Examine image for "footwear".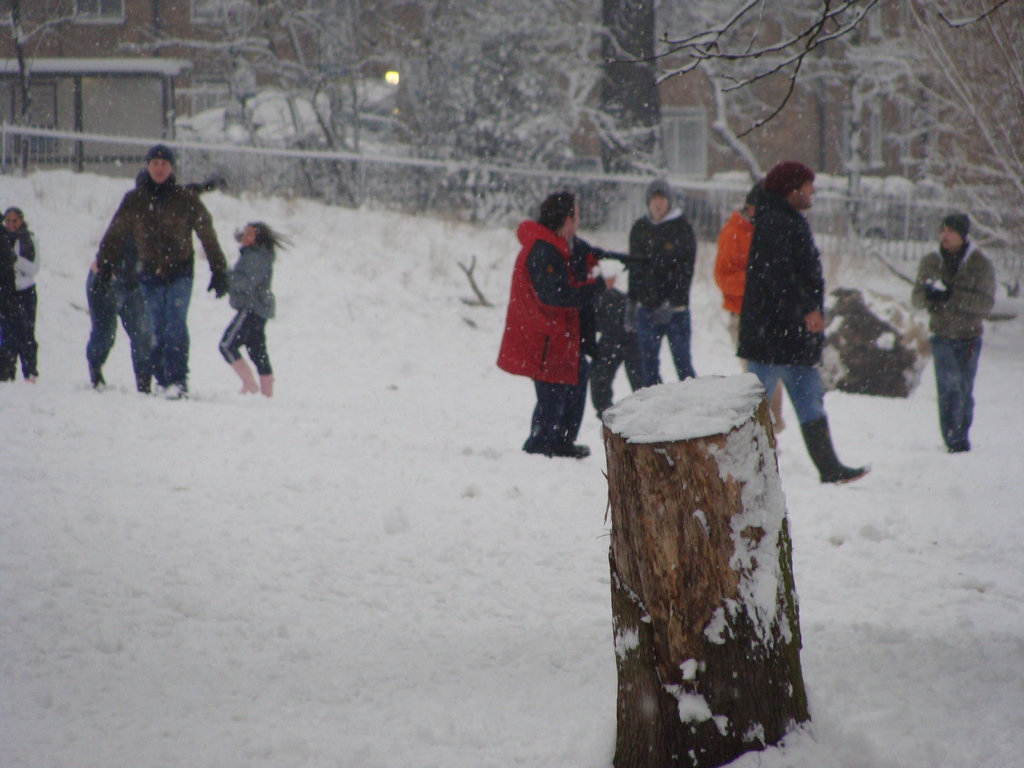
Examination result: pyautogui.locateOnScreen(158, 381, 193, 397).
